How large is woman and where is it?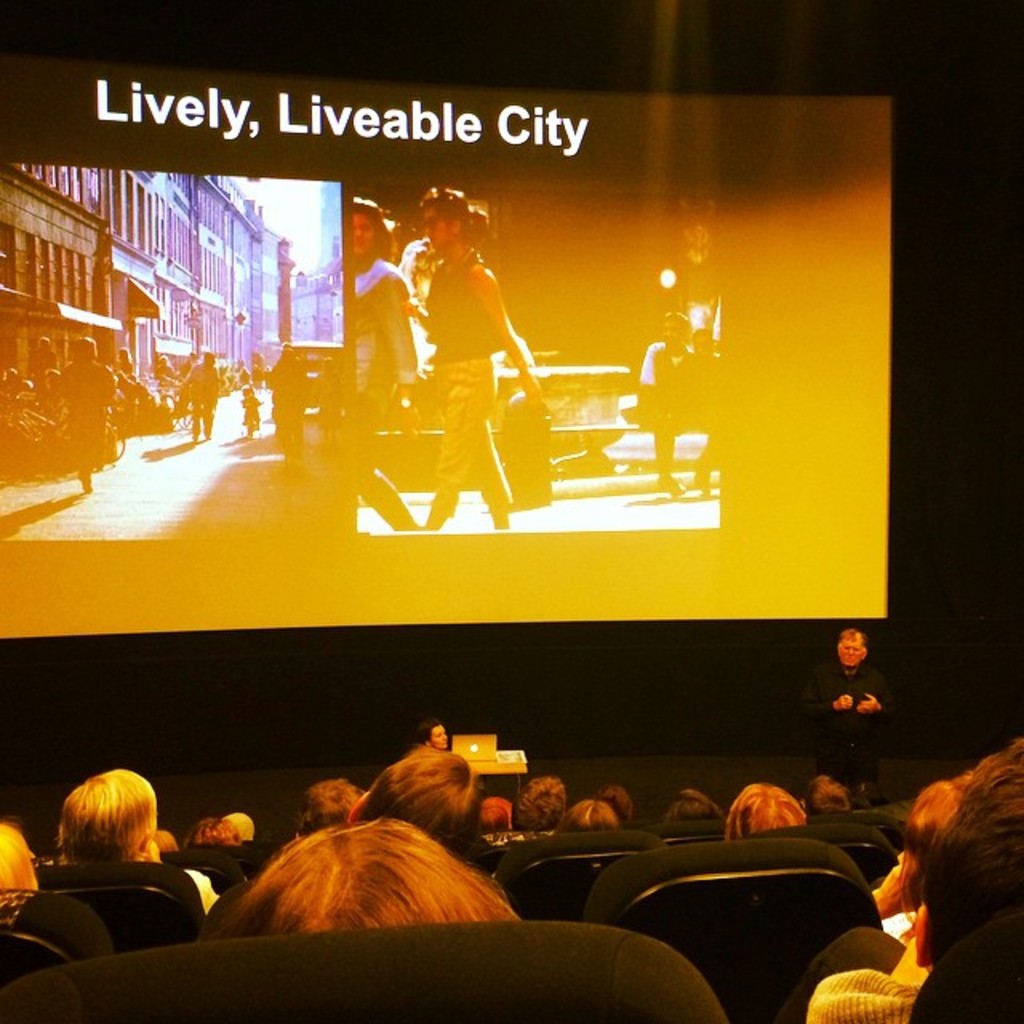
Bounding box: region(357, 195, 421, 531).
